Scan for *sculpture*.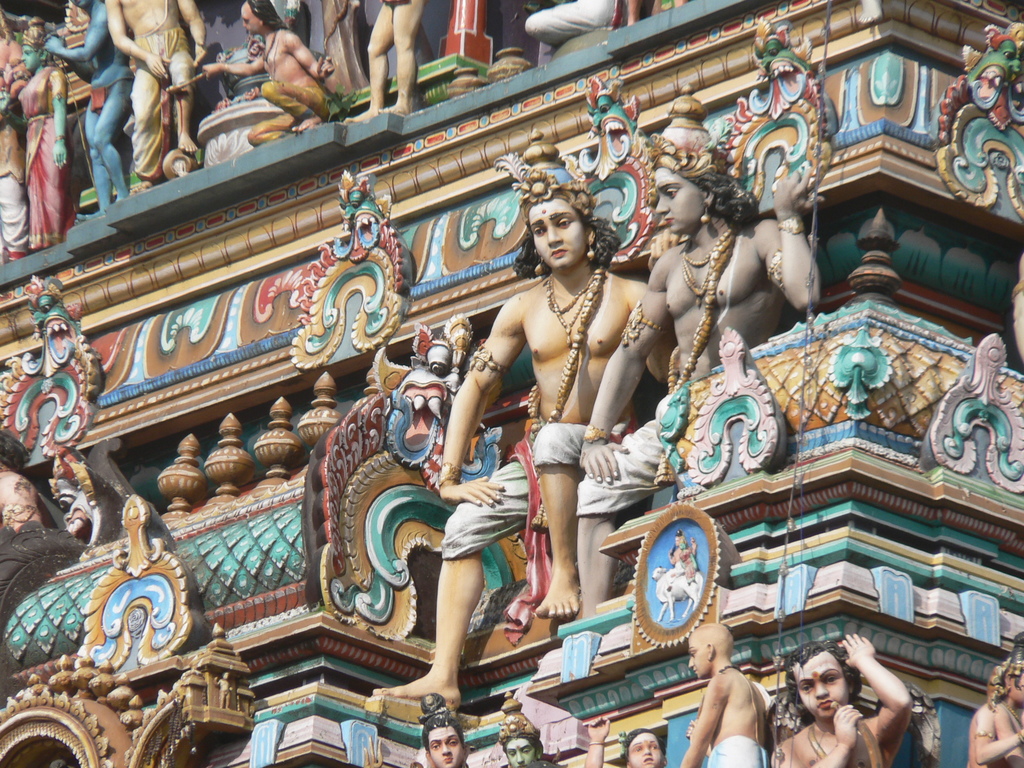
Scan result: [left=568, top=88, right=828, bottom=633].
